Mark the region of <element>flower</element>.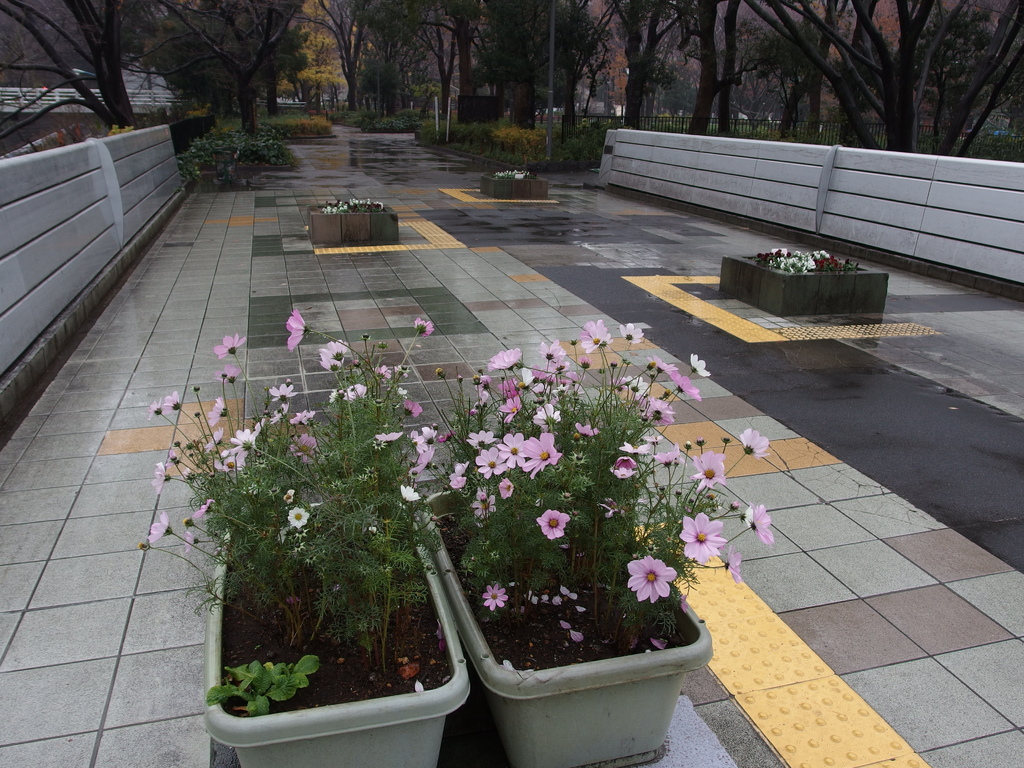
Region: (481, 582, 513, 609).
